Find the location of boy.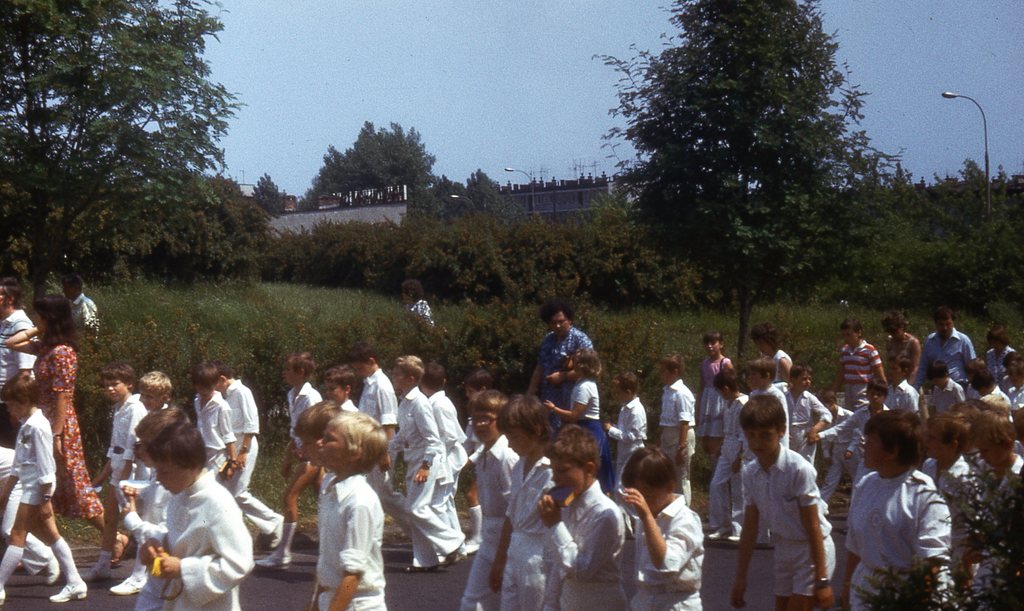
Location: bbox(109, 373, 173, 591).
